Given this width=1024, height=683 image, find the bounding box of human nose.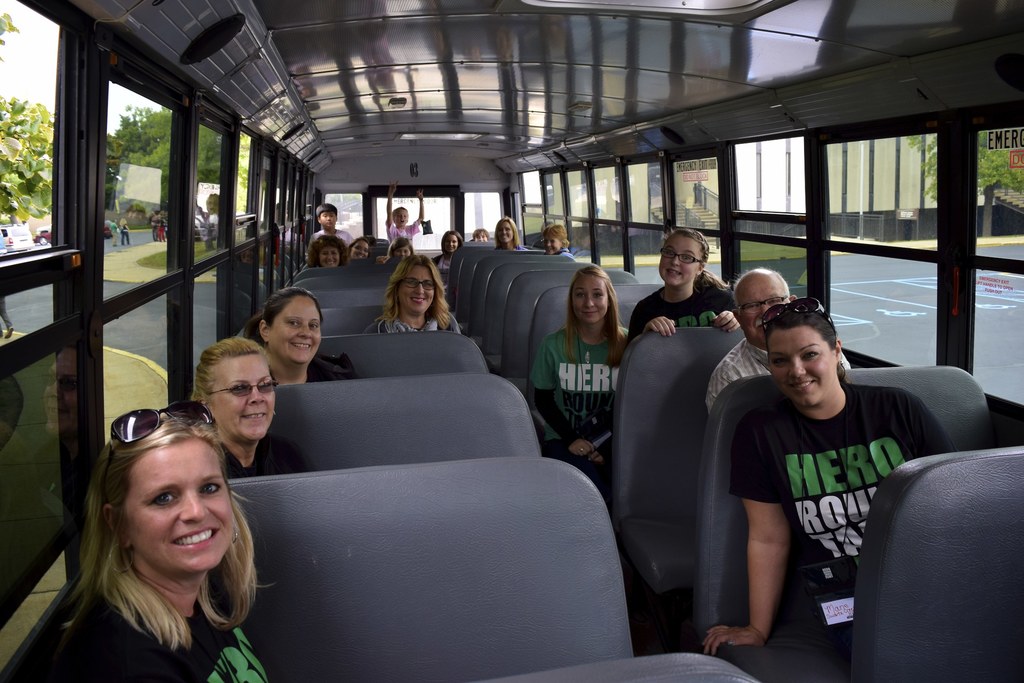
Rect(248, 384, 264, 403).
